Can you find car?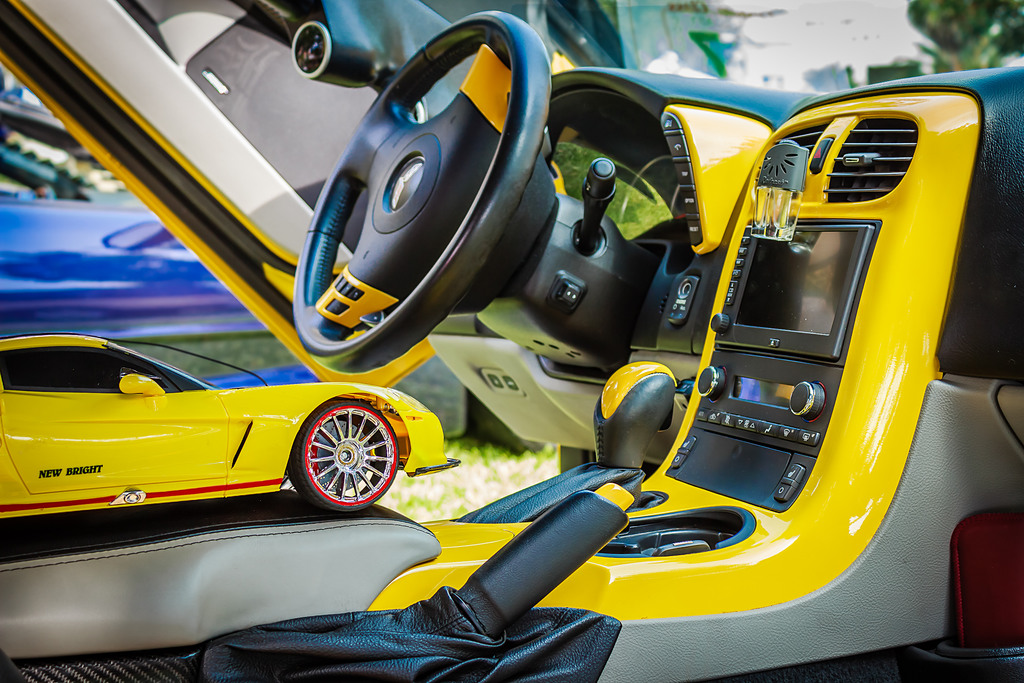
Yes, bounding box: BBox(0, 325, 460, 516).
